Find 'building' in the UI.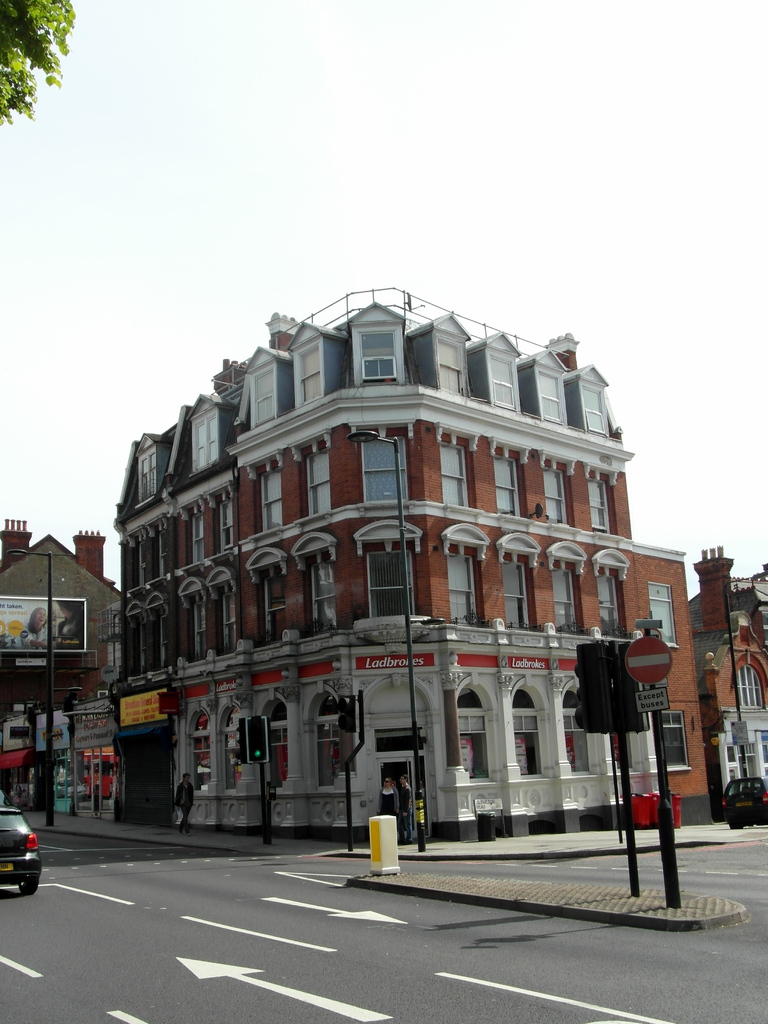
UI element at crop(0, 521, 129, 799).
